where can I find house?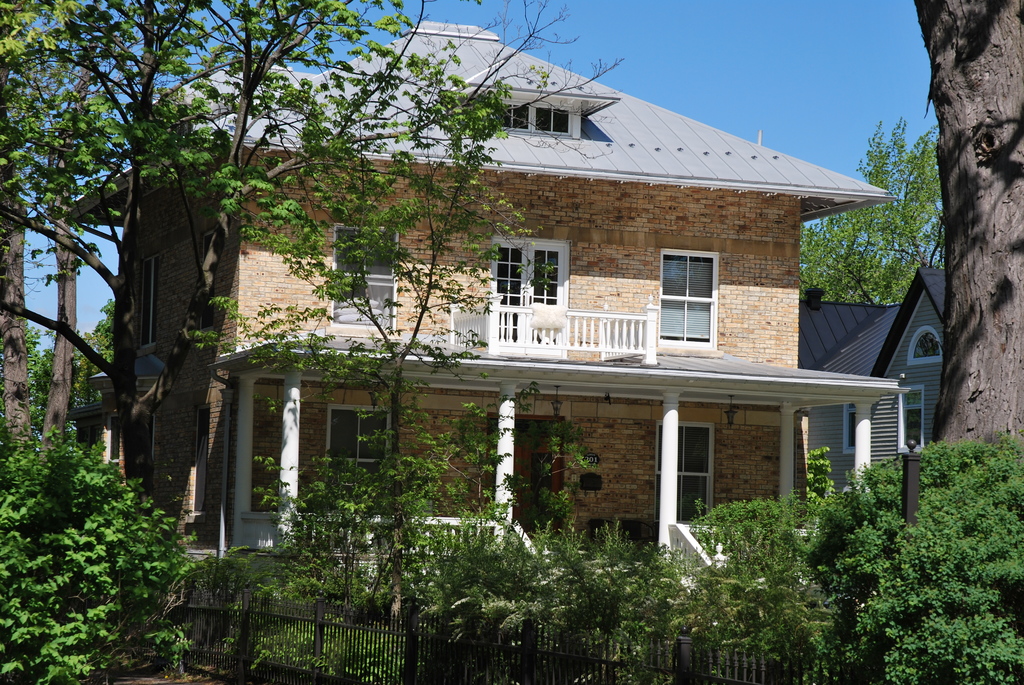
You can find it at [left=797, top=267, right=948, bottom=500].
